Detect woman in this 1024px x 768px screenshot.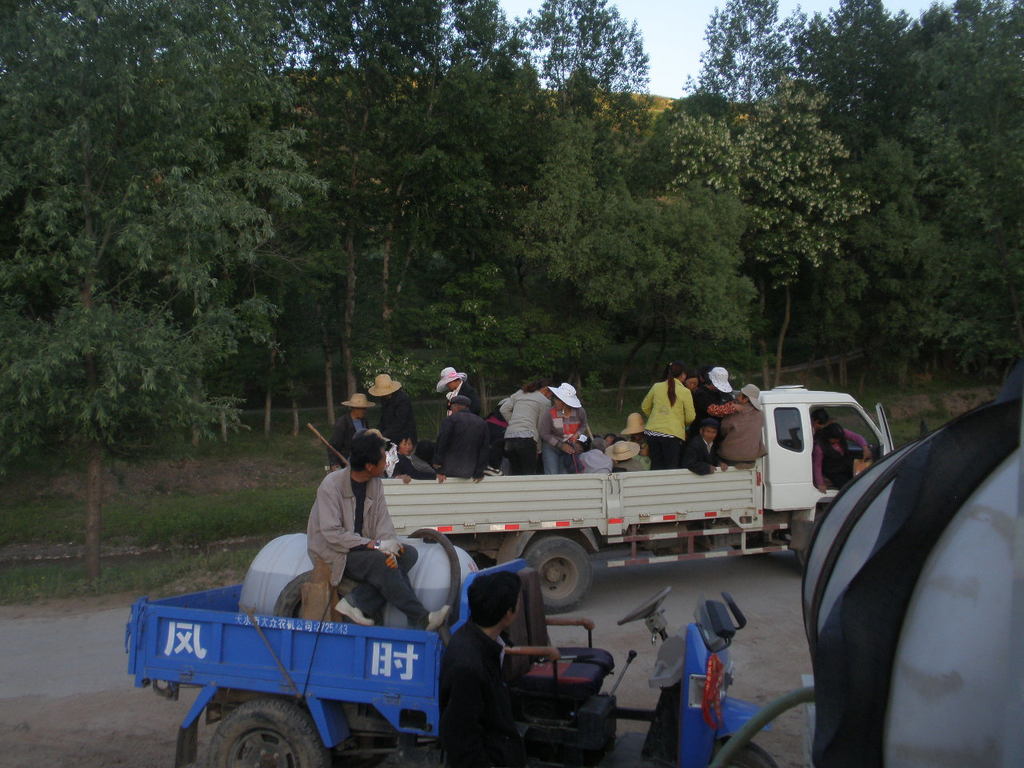
Detection: pyautogui.locateOnScreen(496, 376, 555, 474).
